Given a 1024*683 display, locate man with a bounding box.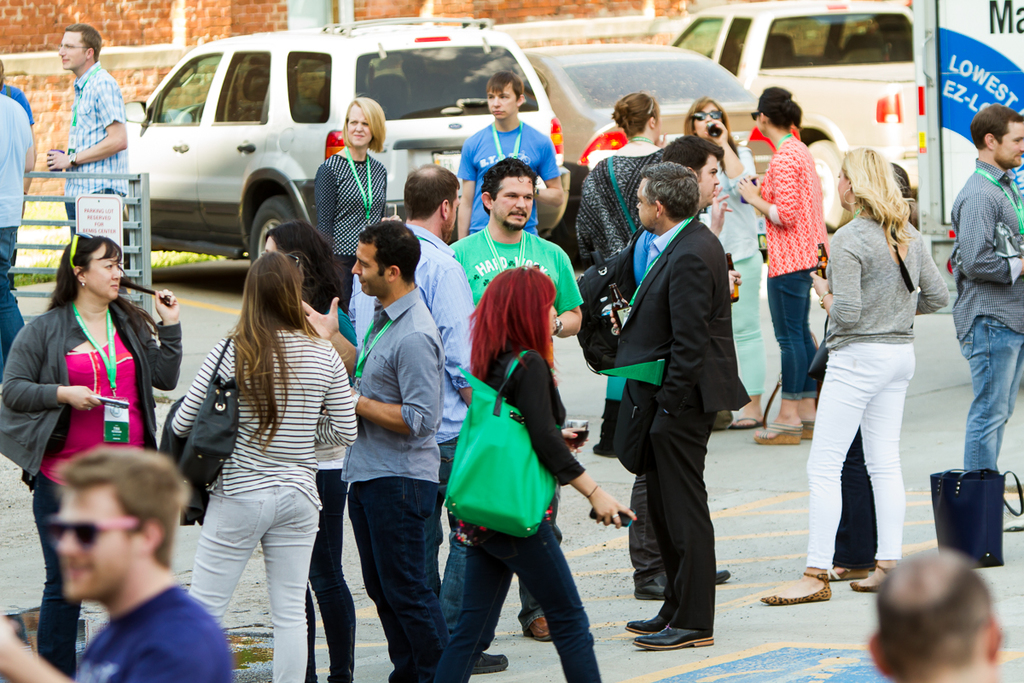
Located: 298, 219, 446, 682.
